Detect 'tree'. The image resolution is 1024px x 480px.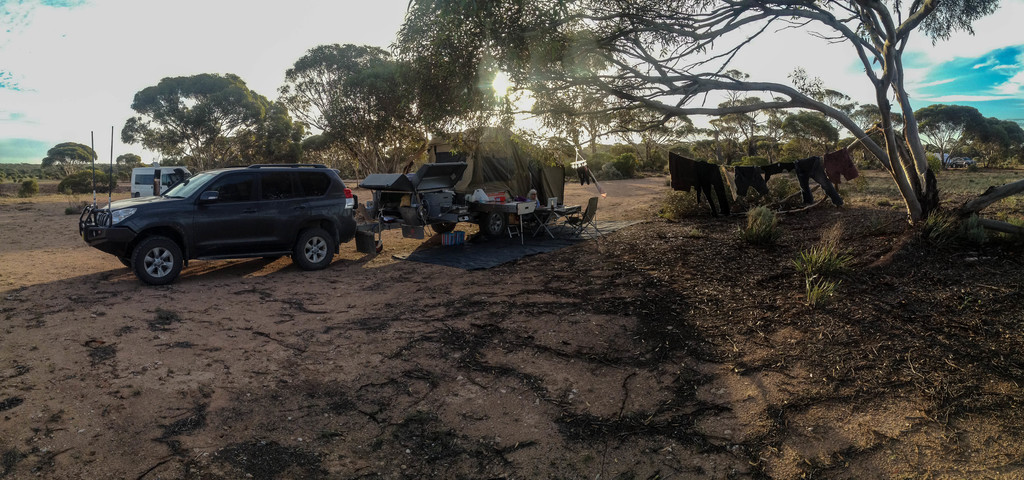
locate(118, 149, 144, 166).
